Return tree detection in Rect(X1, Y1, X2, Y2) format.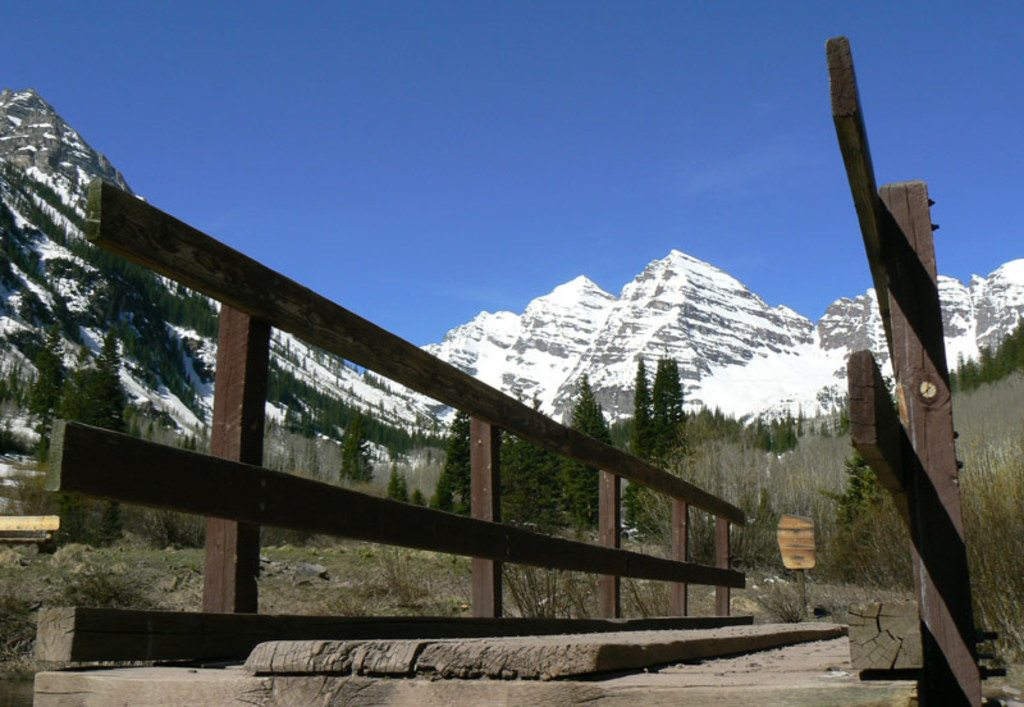
Rect(500, 427, 517, 517).
